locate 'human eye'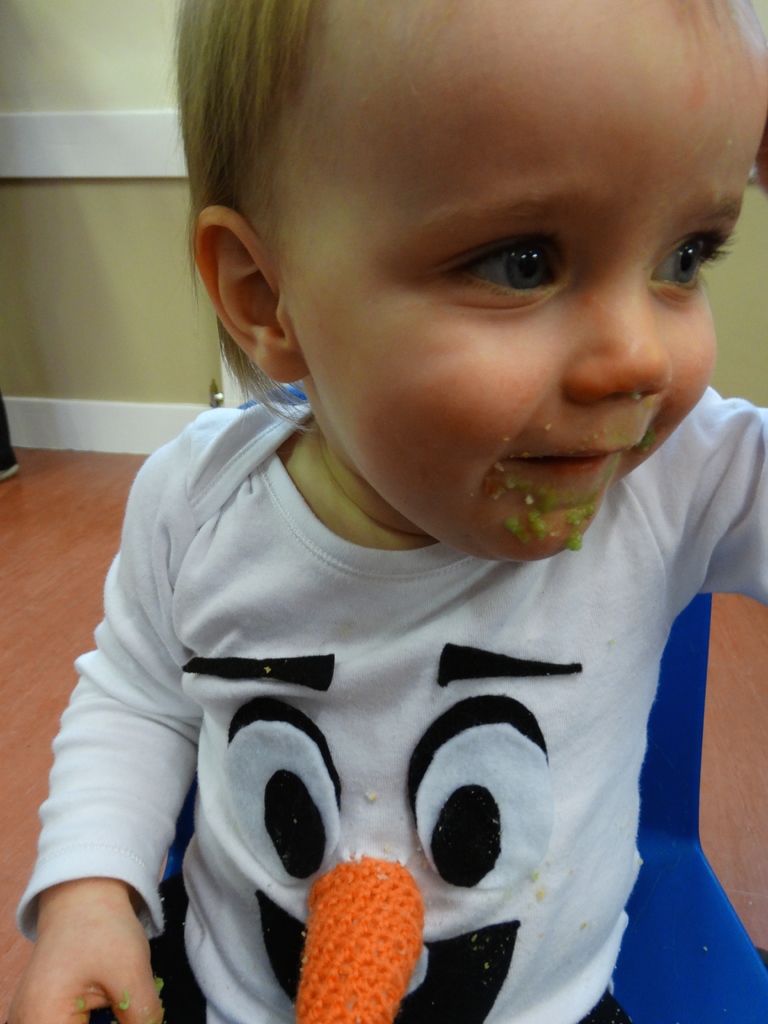
(left=639, top=218, right=735, bottom=301)
